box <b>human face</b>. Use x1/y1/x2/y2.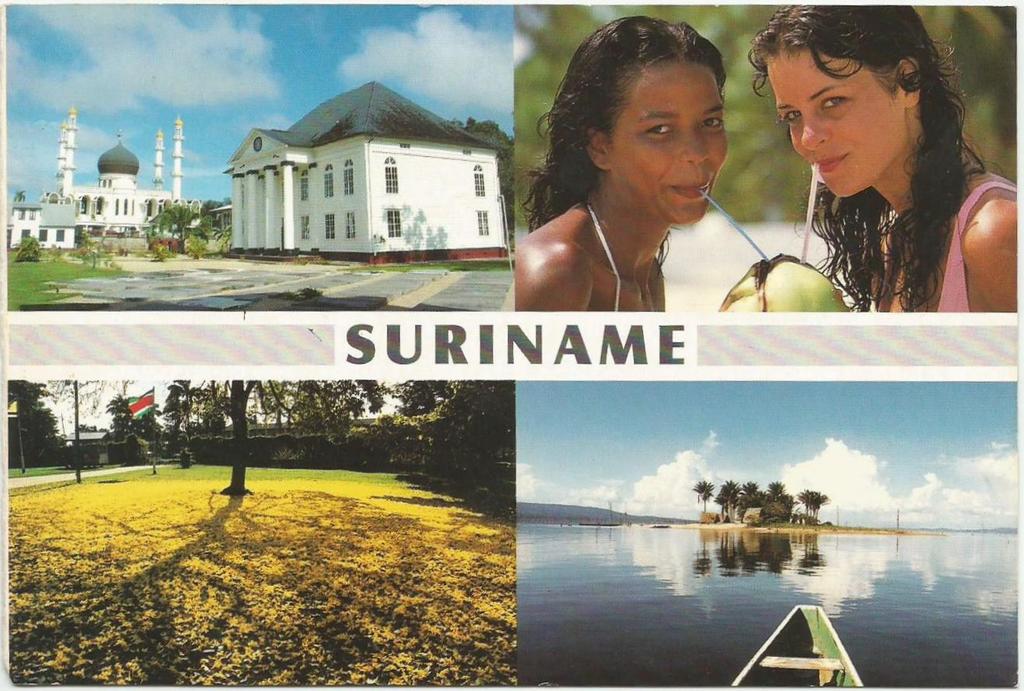
607/63/729/220.
